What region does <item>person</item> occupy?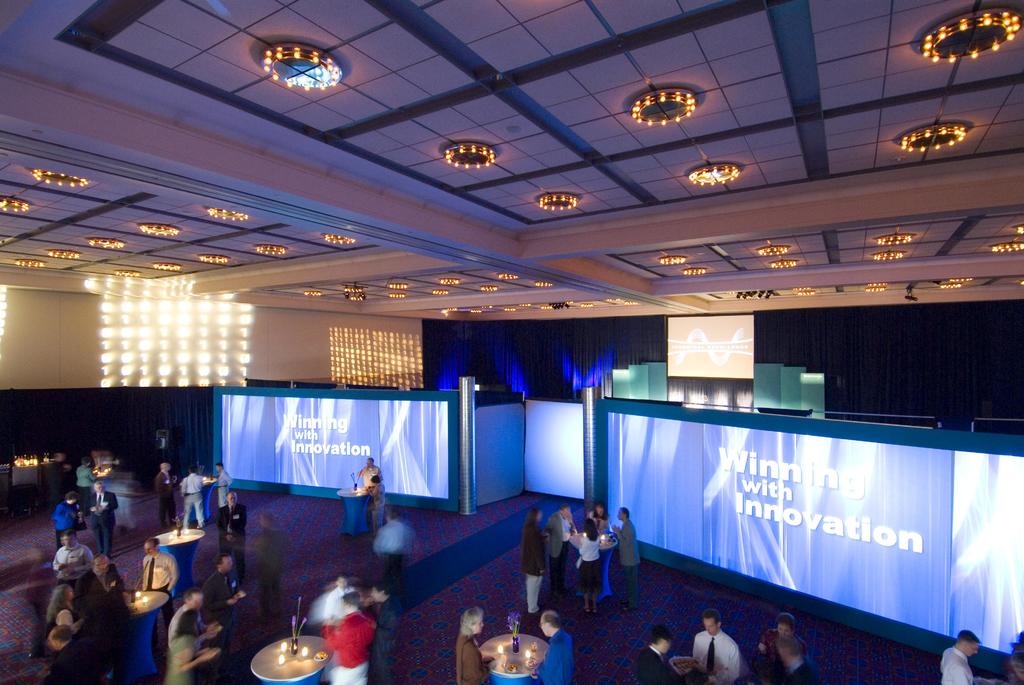
x1=154, y1=463, x2=177, y2=533.
